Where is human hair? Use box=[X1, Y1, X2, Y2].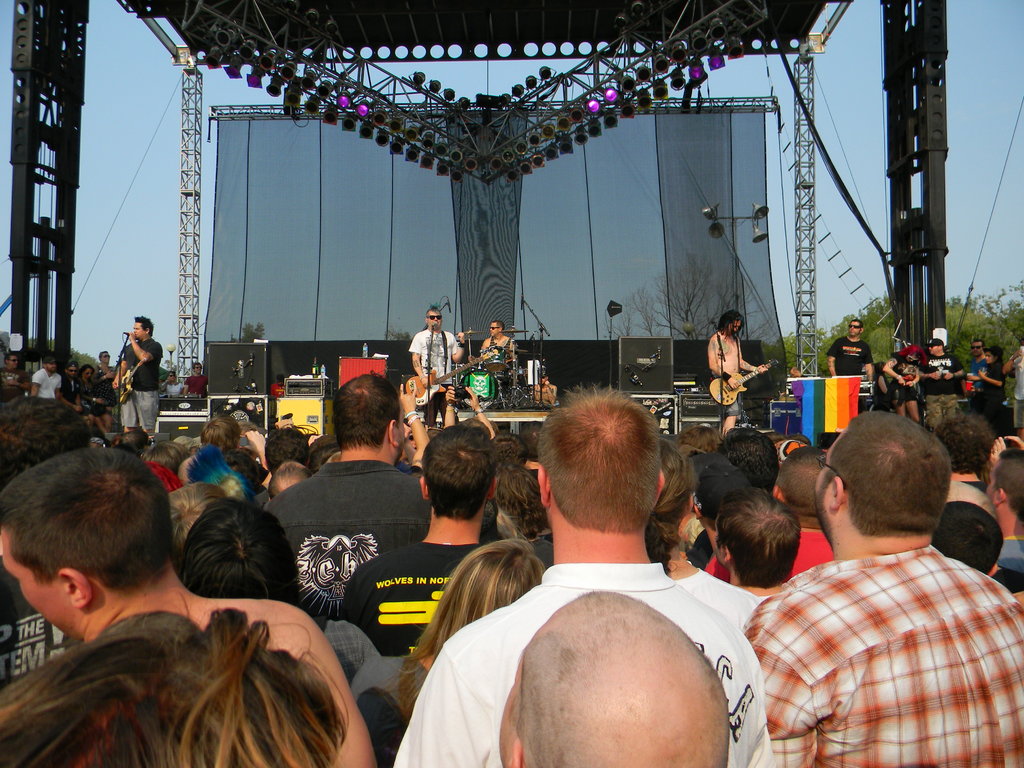
box=[717, 308, 746, 340].
